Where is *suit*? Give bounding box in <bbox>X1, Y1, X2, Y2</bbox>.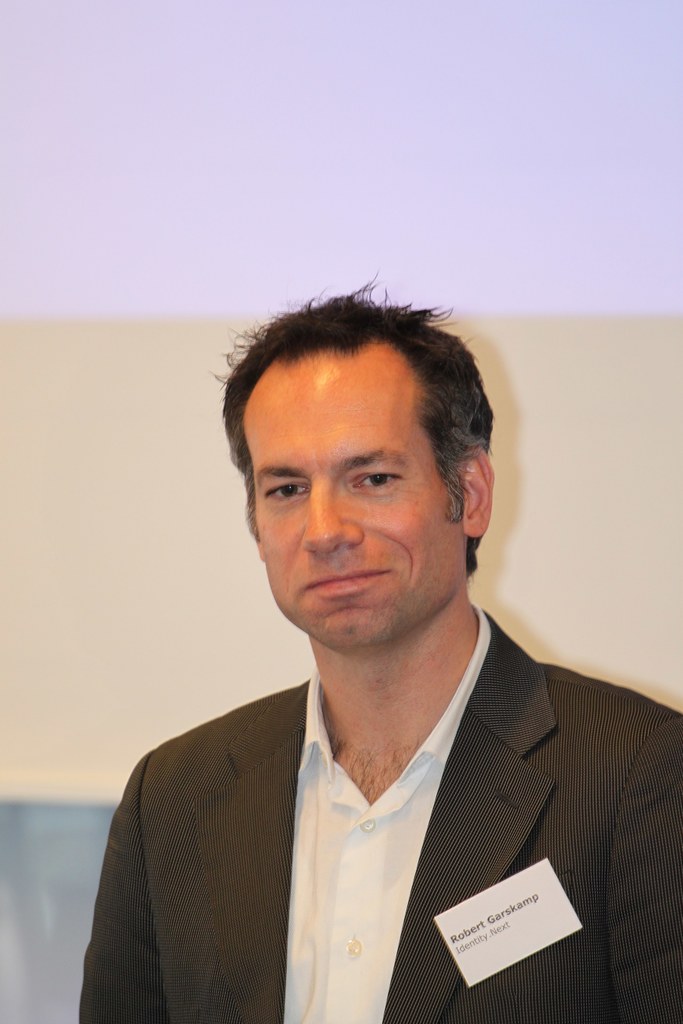
<bbox>88, 573, 652, 982</bbox>.
